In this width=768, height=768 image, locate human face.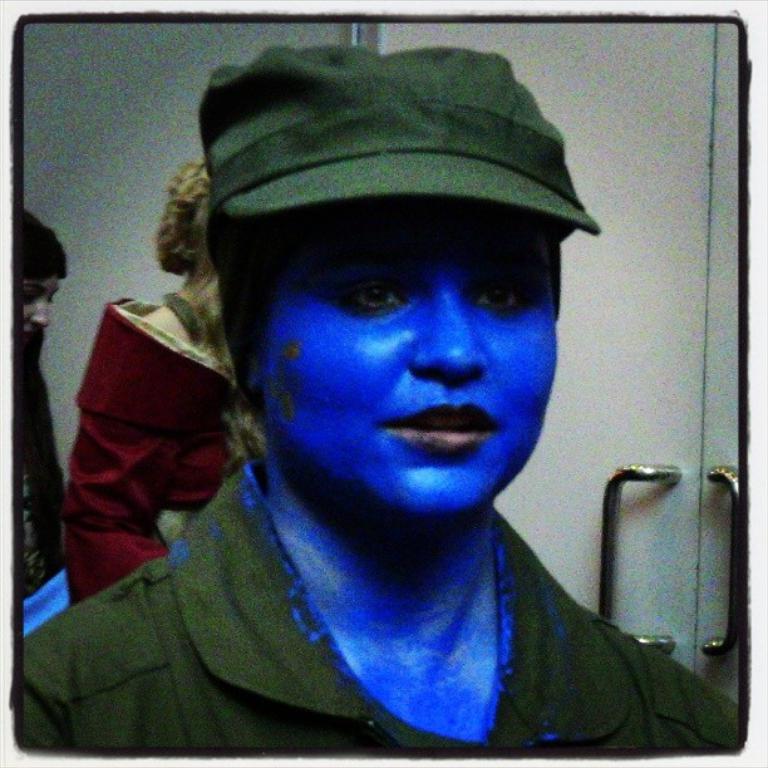
Bounding box: [18, 280, 58, 350].
